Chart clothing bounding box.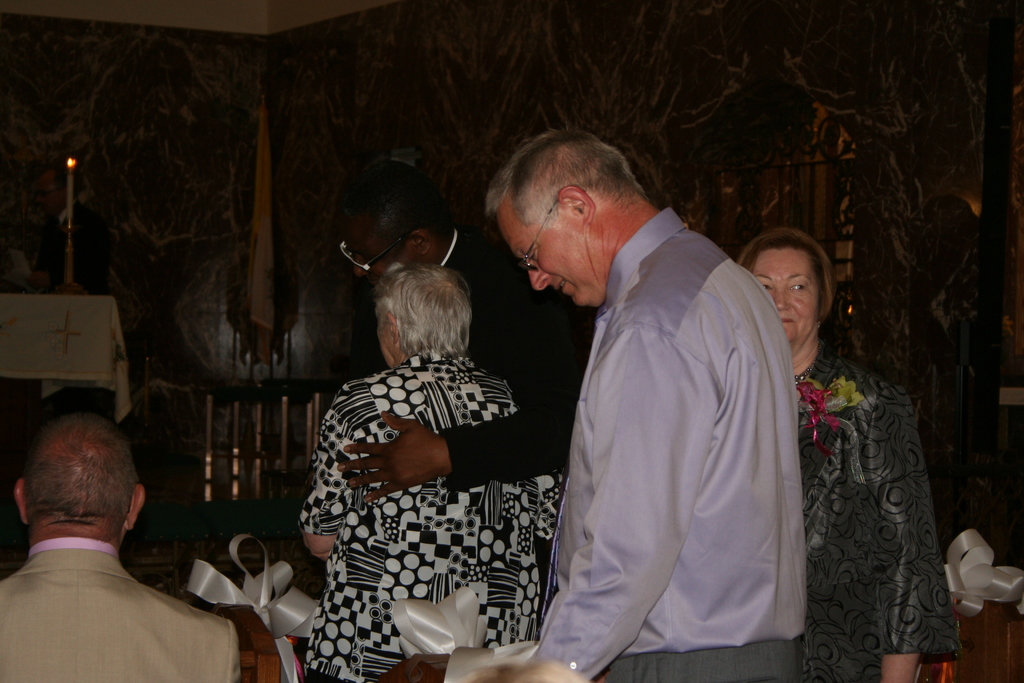
Charted: <bbox>300, 348, 562, 682</bbox>.
